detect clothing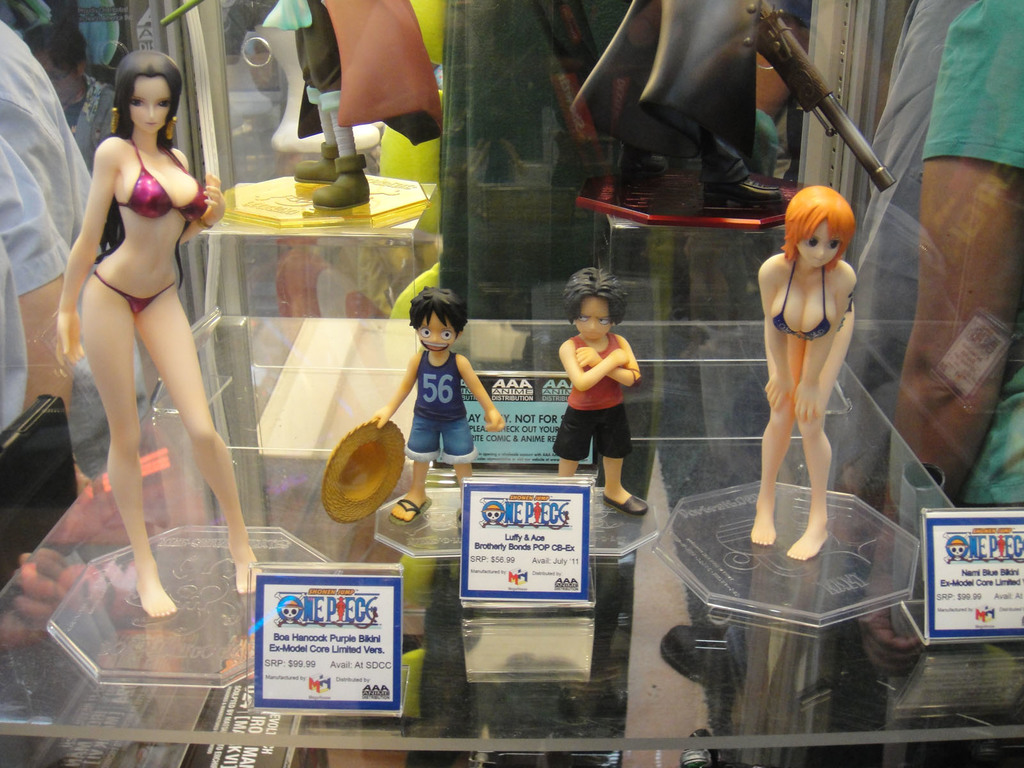
bbox(401, 351, 474, 471)
